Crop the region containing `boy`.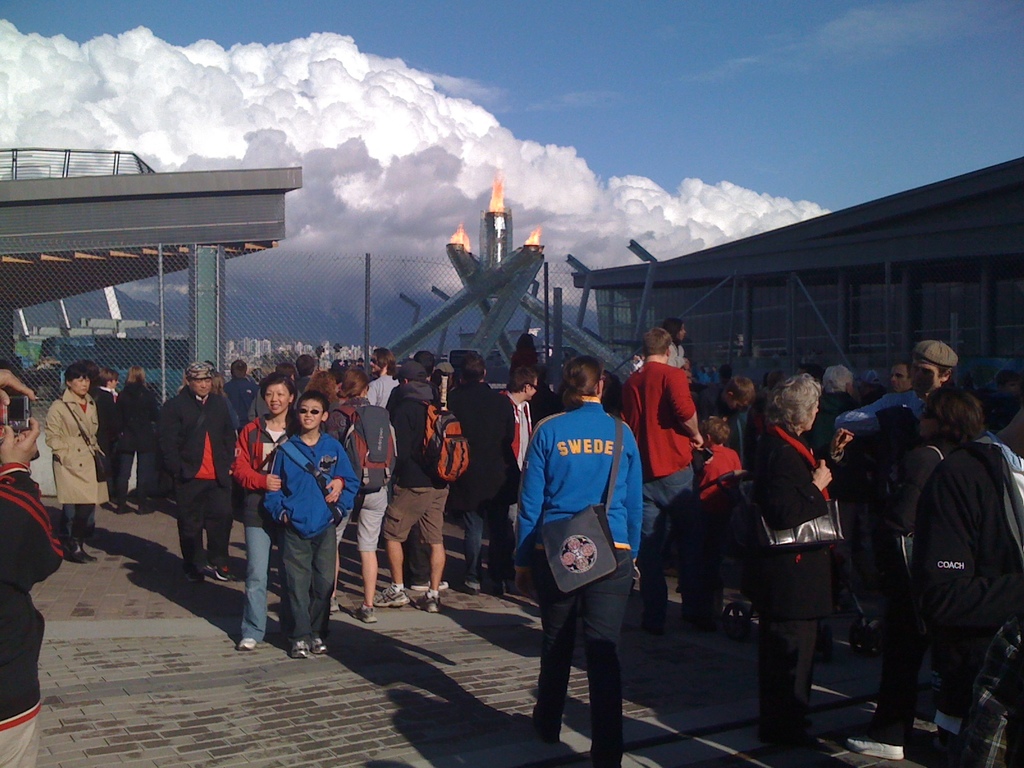
Crop region: (left=227, top=386, right=364, bottom=664).
